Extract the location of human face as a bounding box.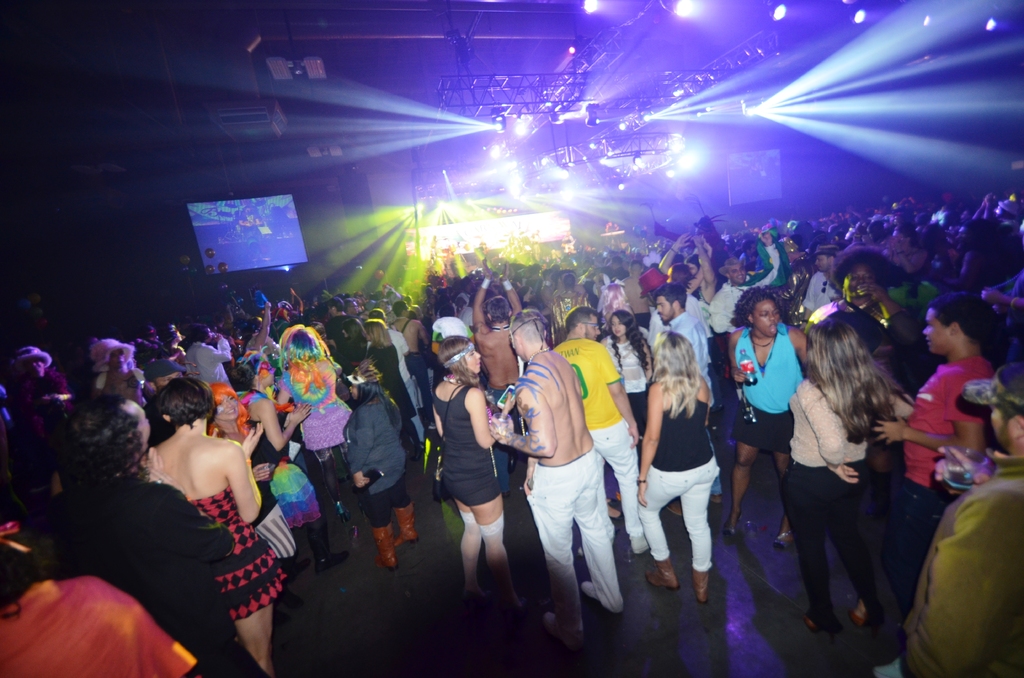
box(348, 299, 360, 314).
